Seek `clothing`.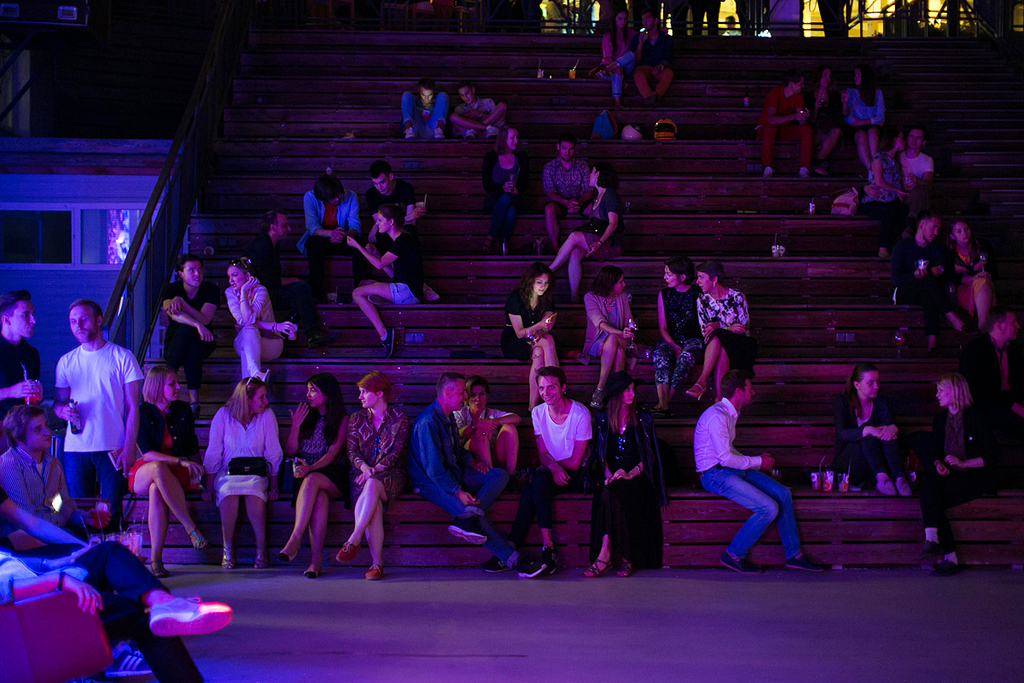
[297, 410, 346, 499].
